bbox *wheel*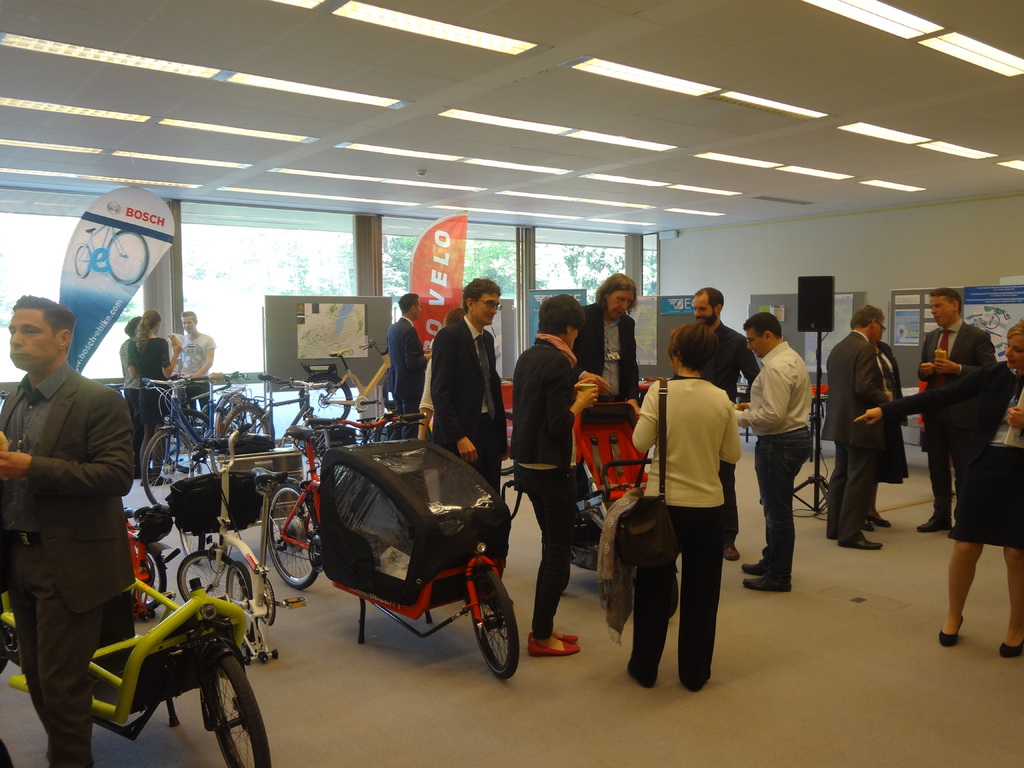
pyautogui.locateOnScreen(222, 407, 268, 444)
